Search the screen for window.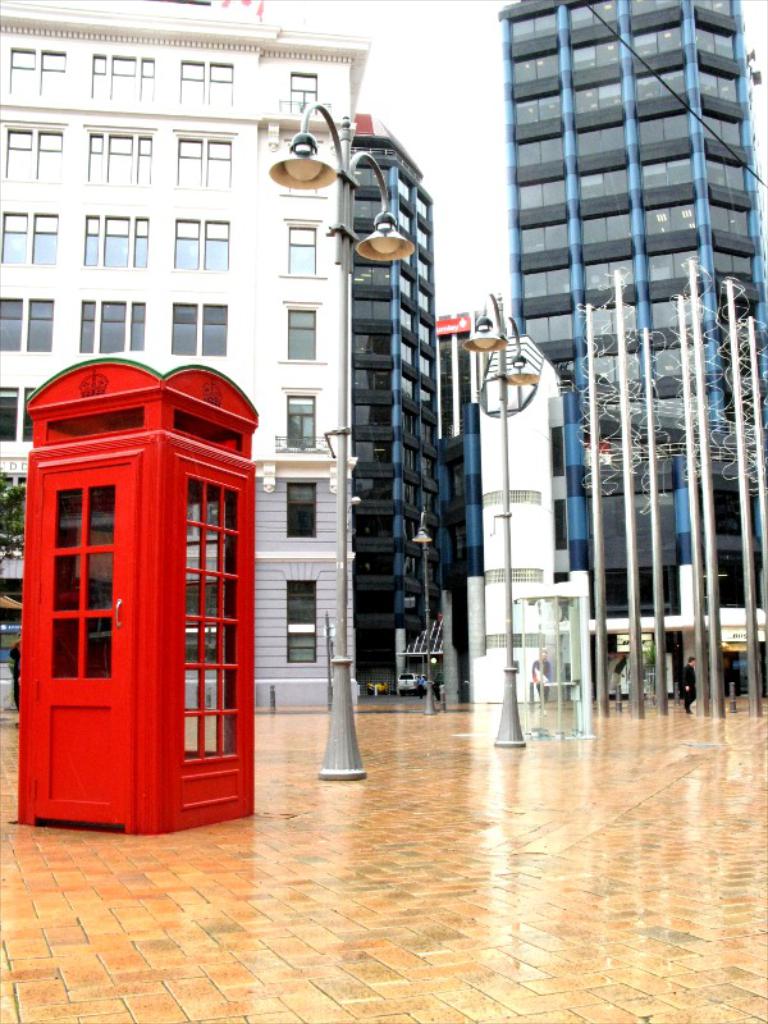
Found at (84,212,151,266).
